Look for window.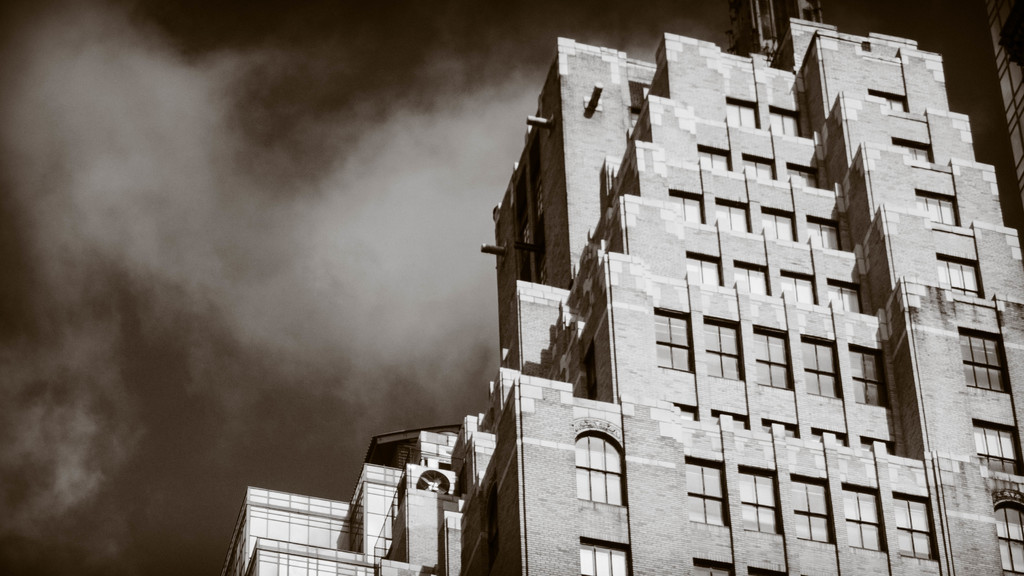
Found: [803, 338, 843, 401].
